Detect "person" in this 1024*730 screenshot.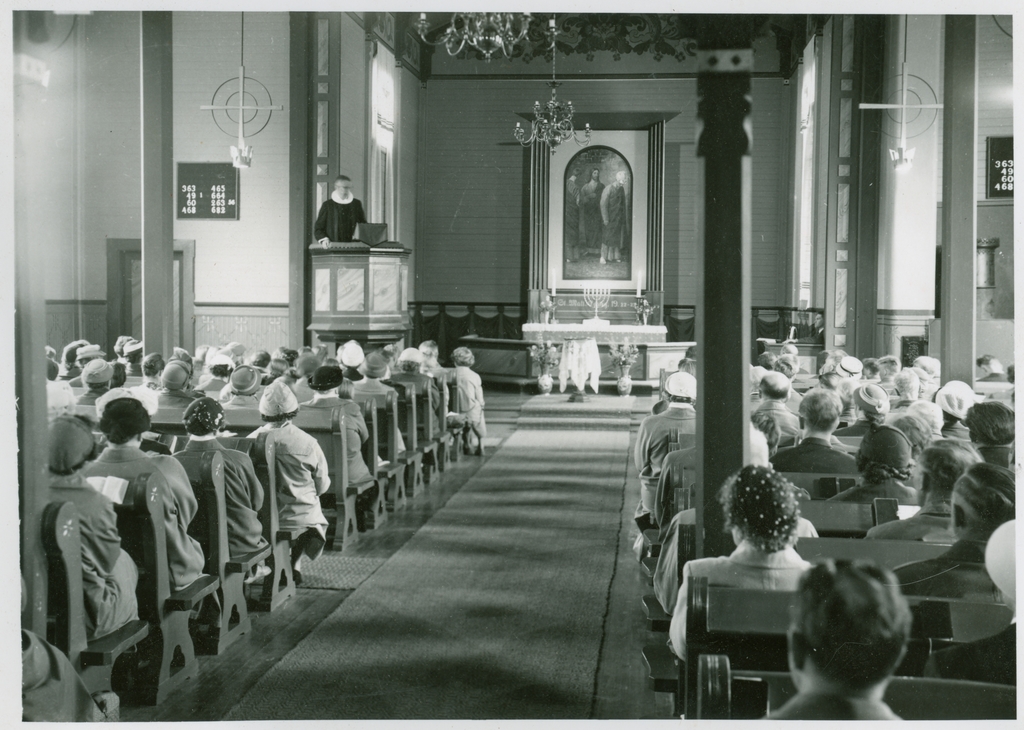
Detection: (445, 345, 481, 441).
